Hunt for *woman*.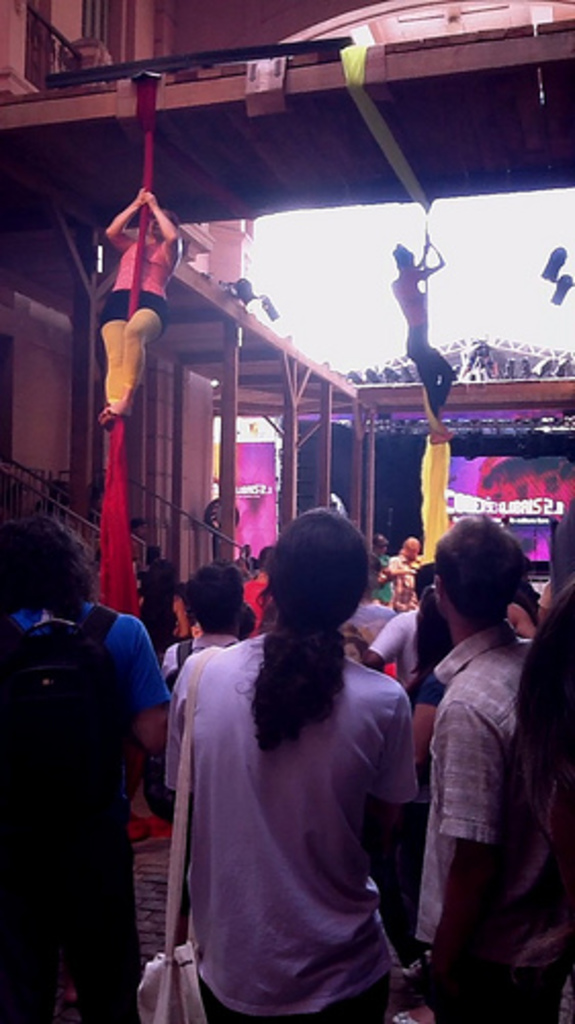
Hunted down at Rect(391, 225, 456, 446).
